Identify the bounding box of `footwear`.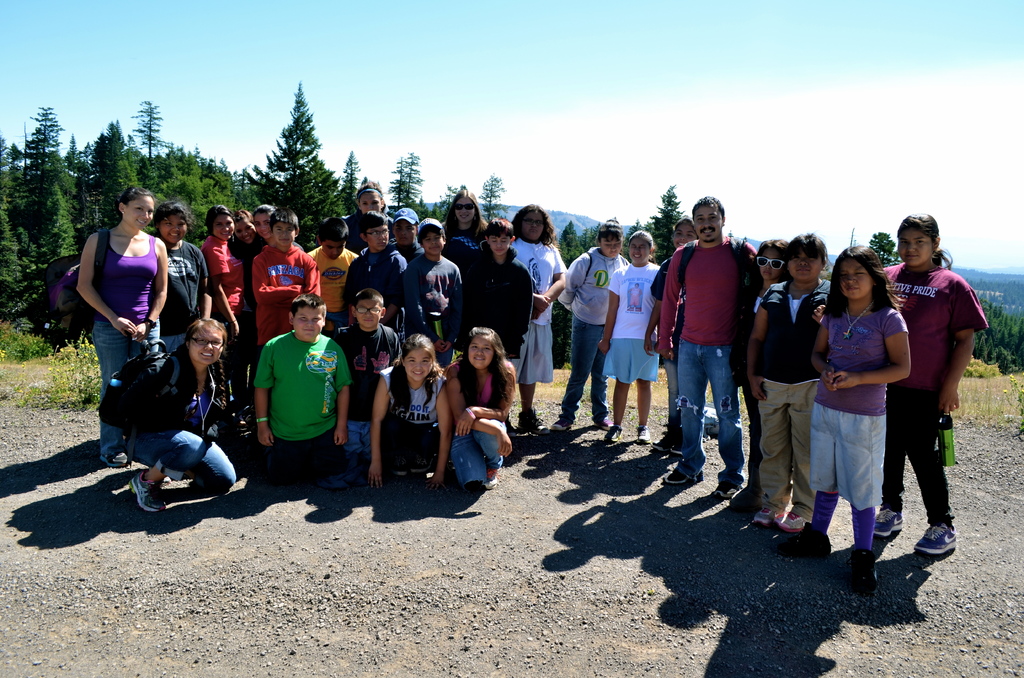
[772, 520, 832, 556].
